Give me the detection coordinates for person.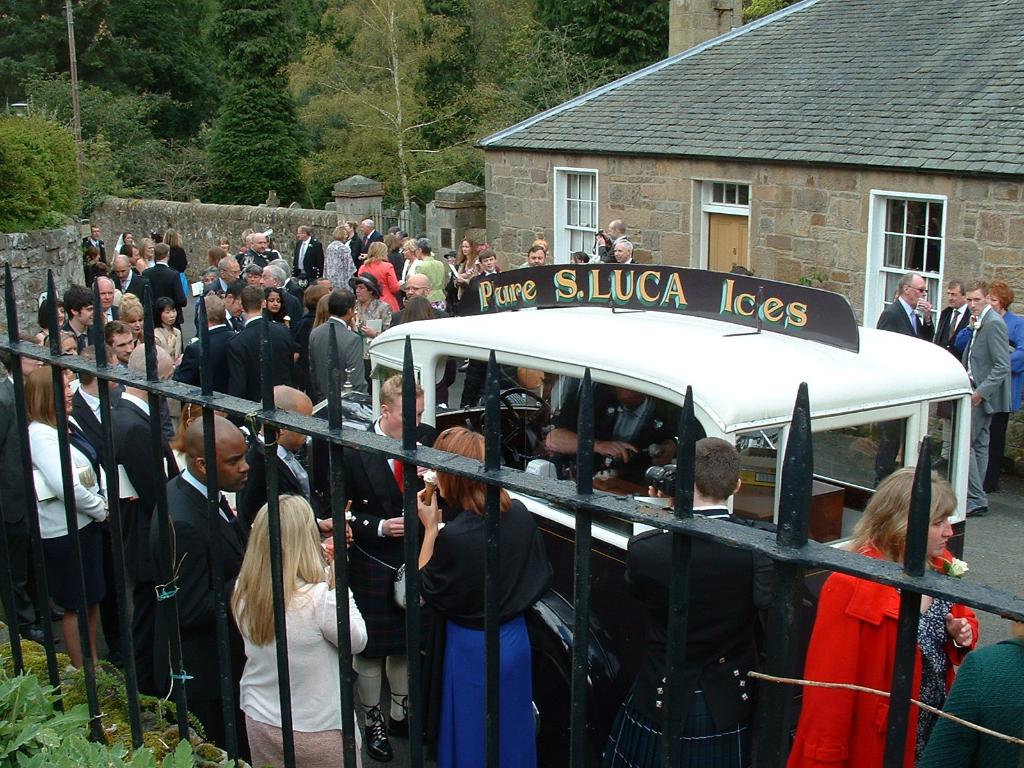
78/227/106/285.
